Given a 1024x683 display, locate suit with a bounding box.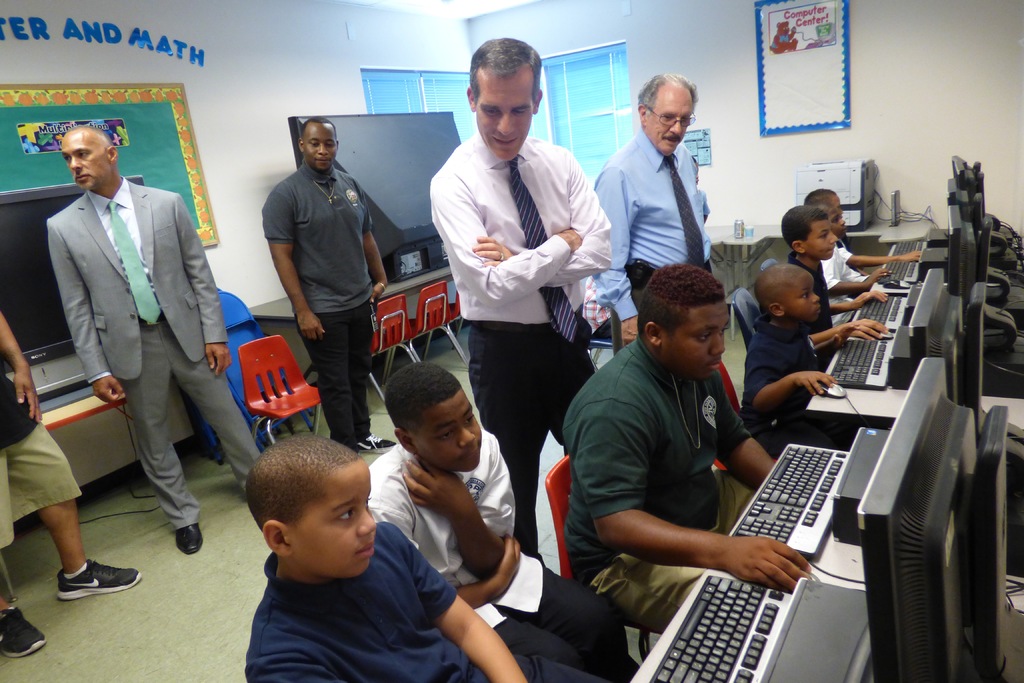
Located: box=[33, 125, 227, 543].
